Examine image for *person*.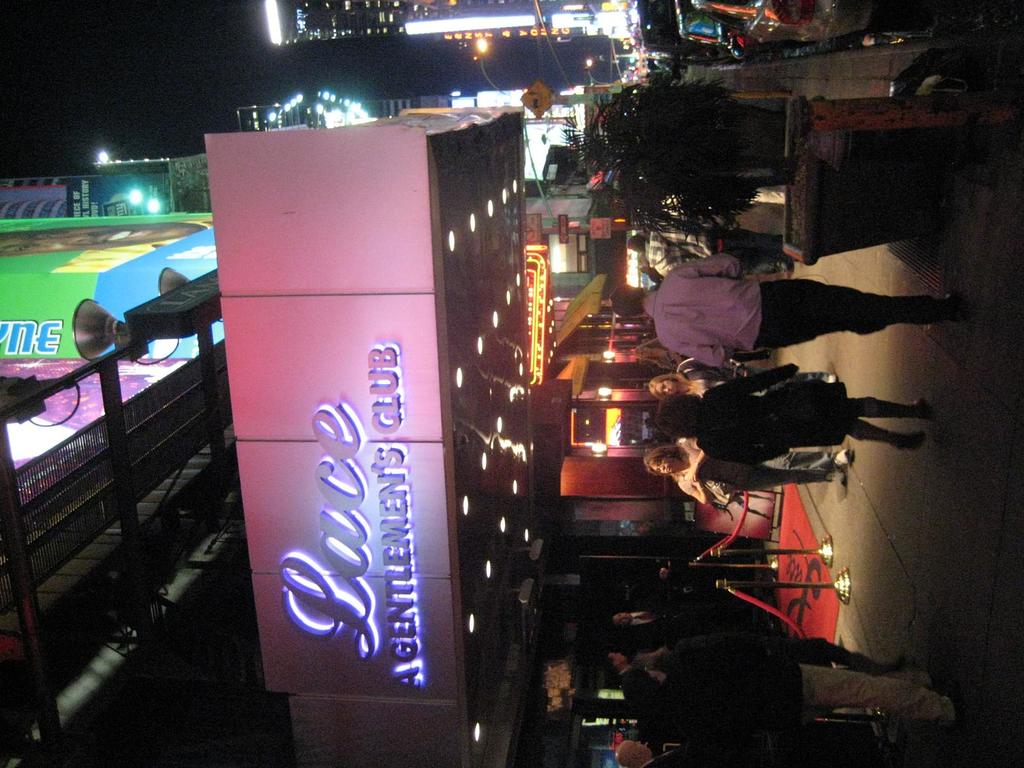
Examination result: 599/249/979/365.
